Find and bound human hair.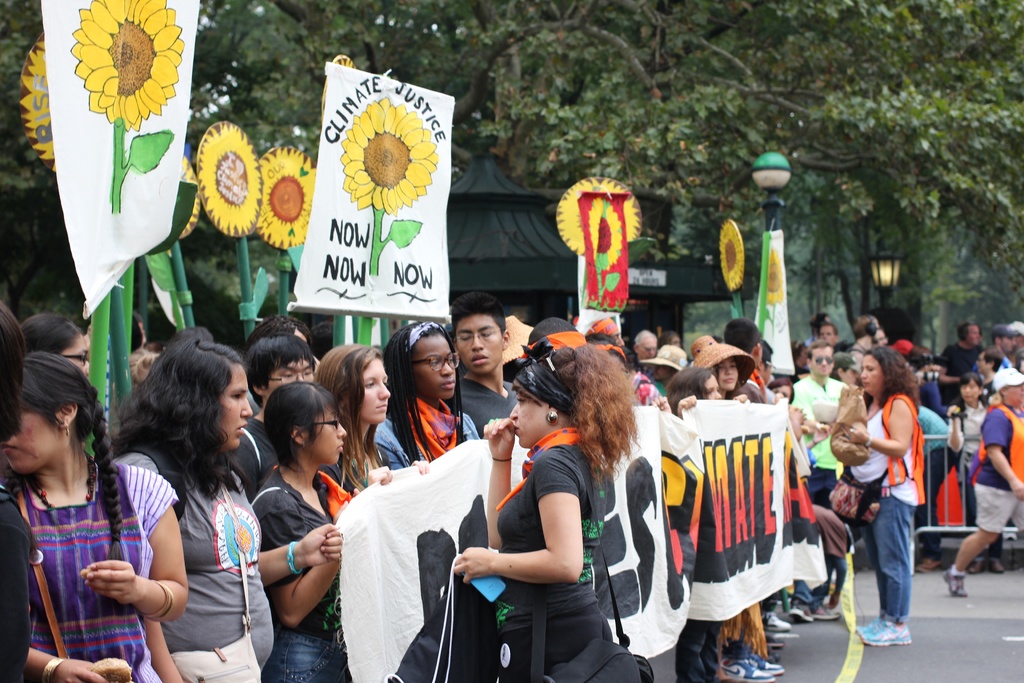
Bound: pyautogui.locateOnScreen(515, 341, 645, 477).
